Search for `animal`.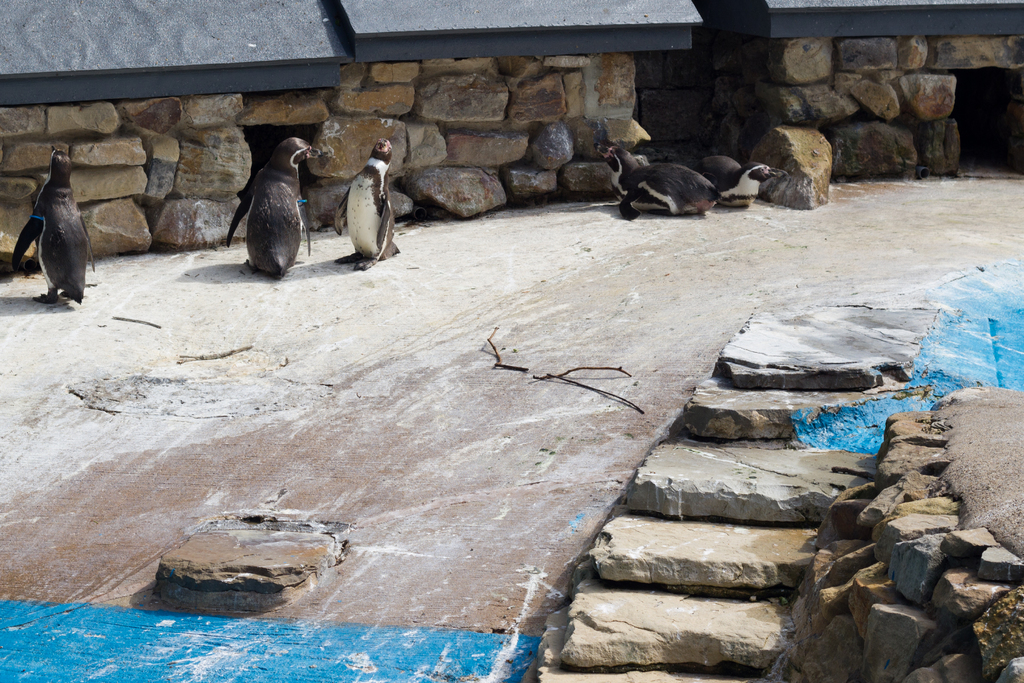
Found at bbox=[225, 137, 329, 281].
